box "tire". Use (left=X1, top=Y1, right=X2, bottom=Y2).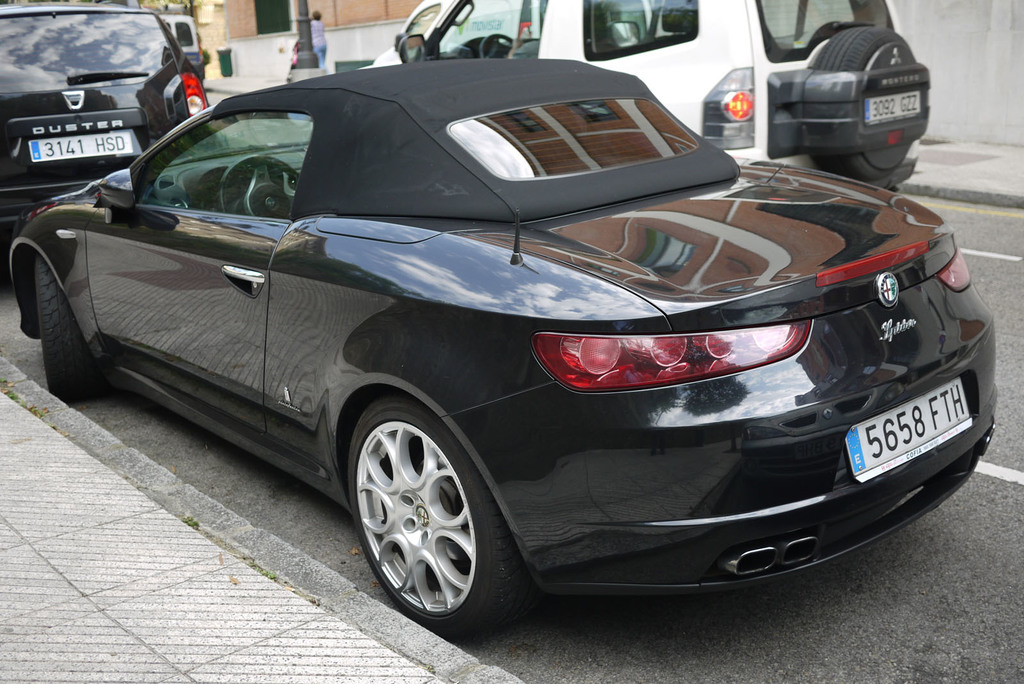
(left=339, top=381, right=511, bottom=644).
